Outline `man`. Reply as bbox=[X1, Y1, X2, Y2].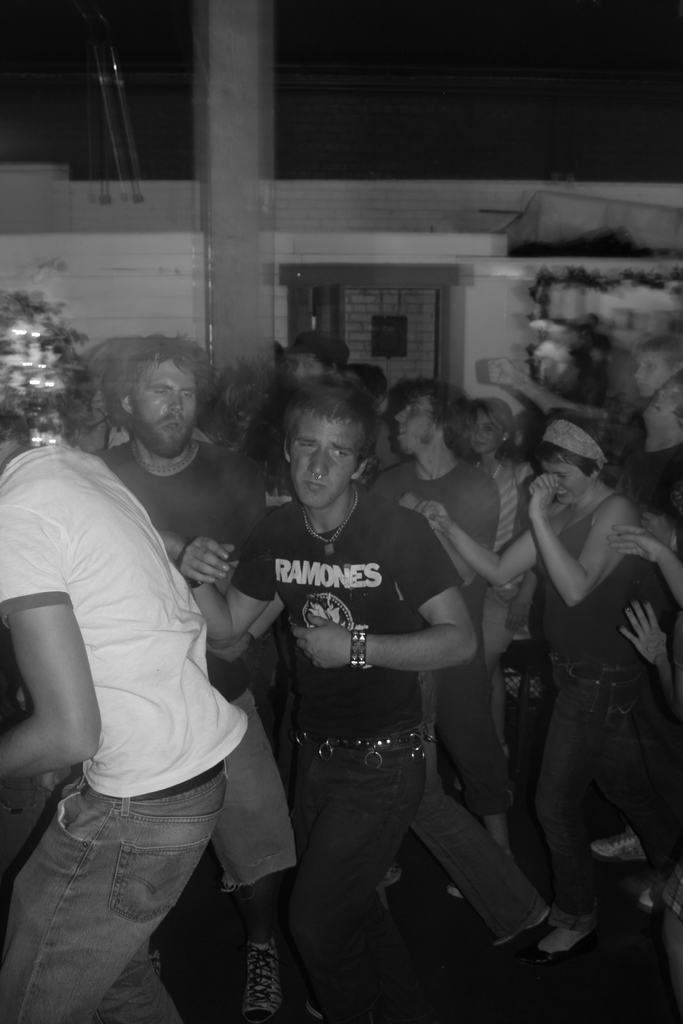
bbox=[0, 330, 246, 1023].
